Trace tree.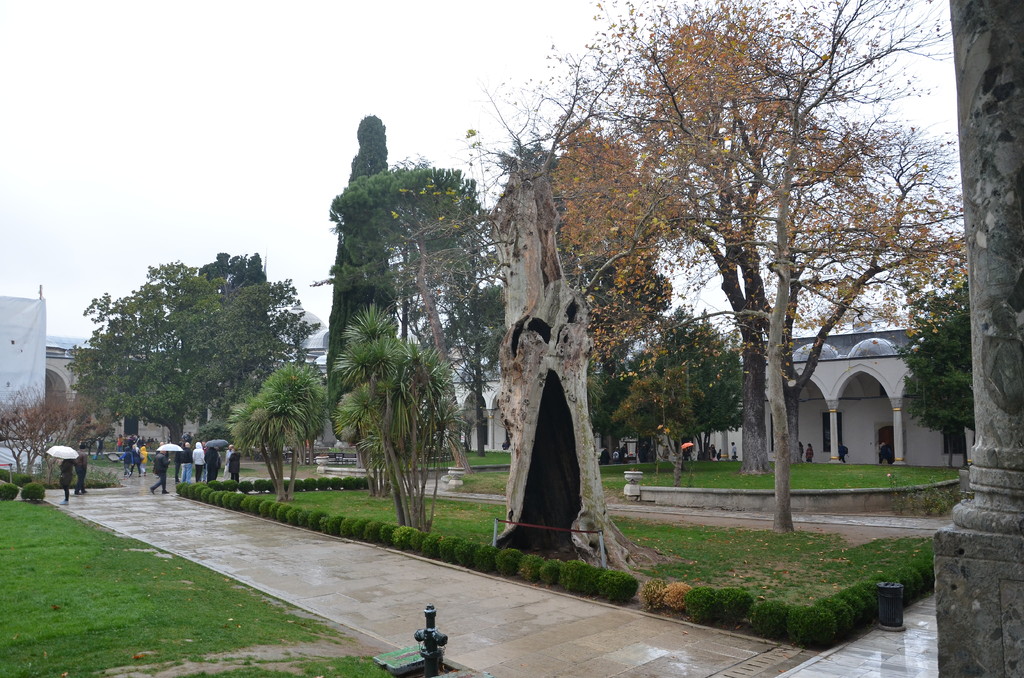
Traced to (left=330, top=161, right=476, bottom=432).
